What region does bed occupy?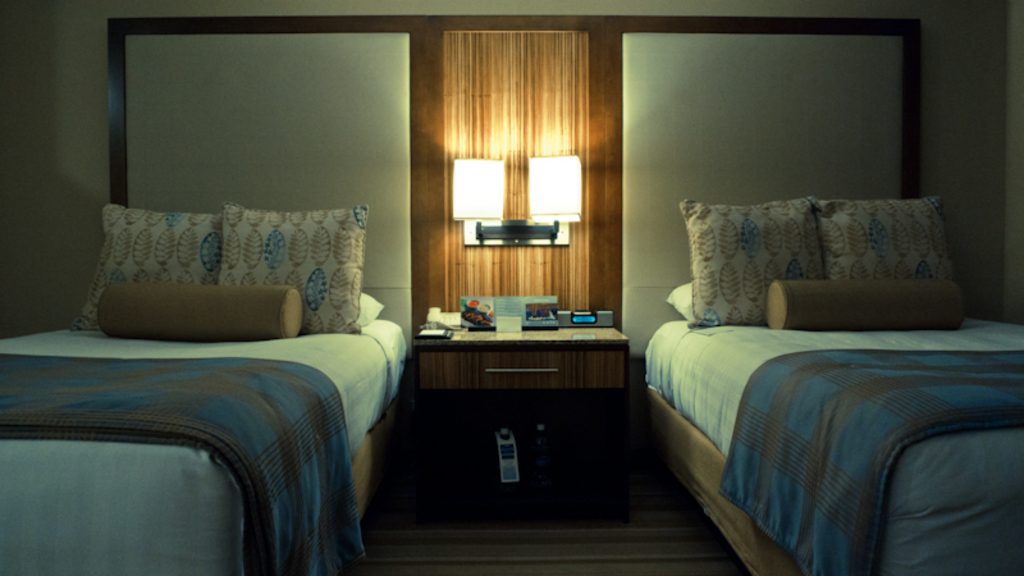
[23,195,416,544].
